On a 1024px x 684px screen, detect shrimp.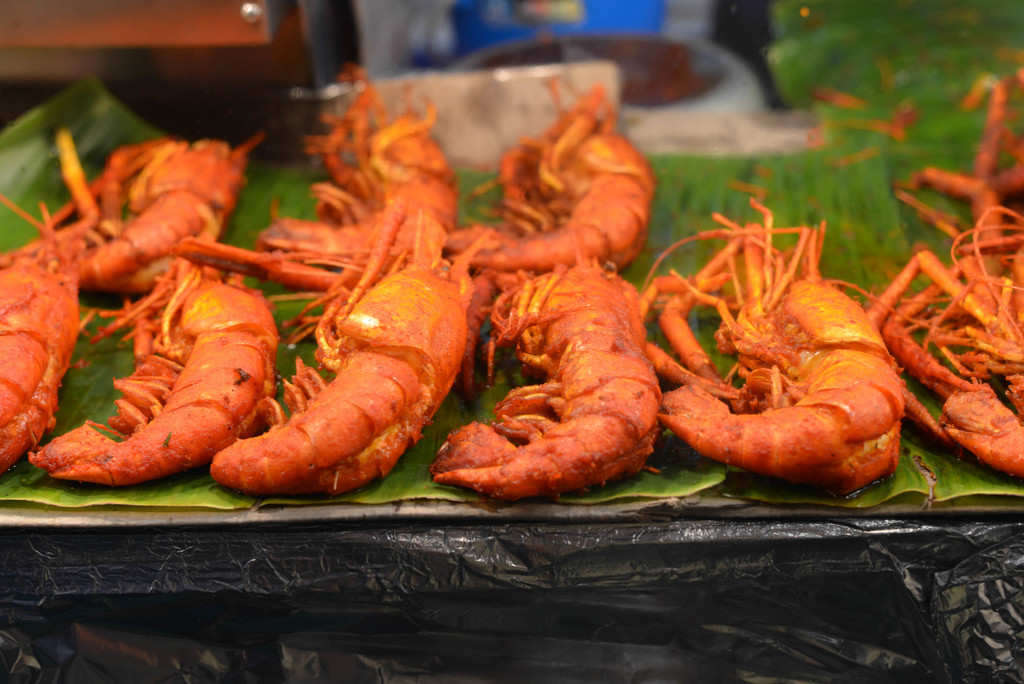
l=49, t=133, r=262, b=290.
